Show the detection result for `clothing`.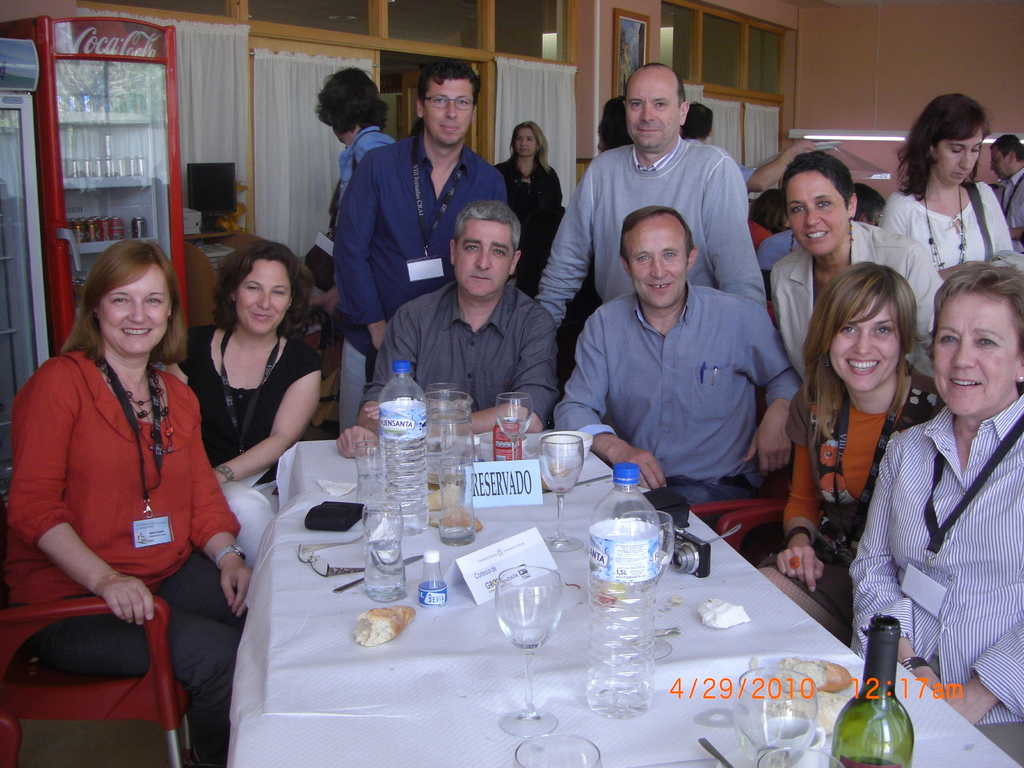
<bbox>851, 366, 1014, 721</bbox>.
